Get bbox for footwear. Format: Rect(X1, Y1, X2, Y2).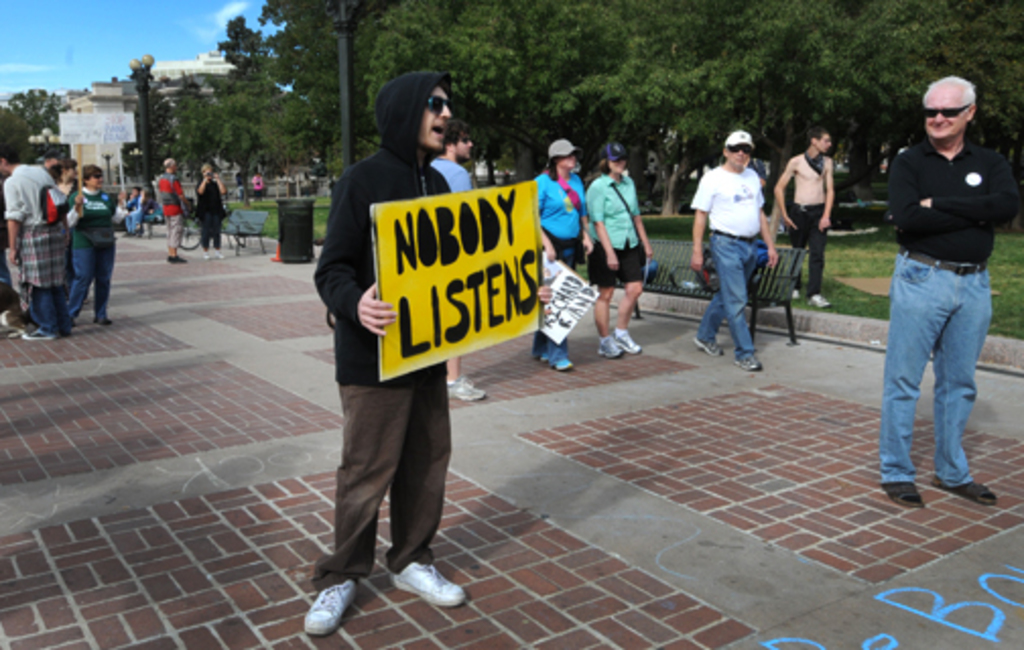
Rect(297, 571, 362, 636).
